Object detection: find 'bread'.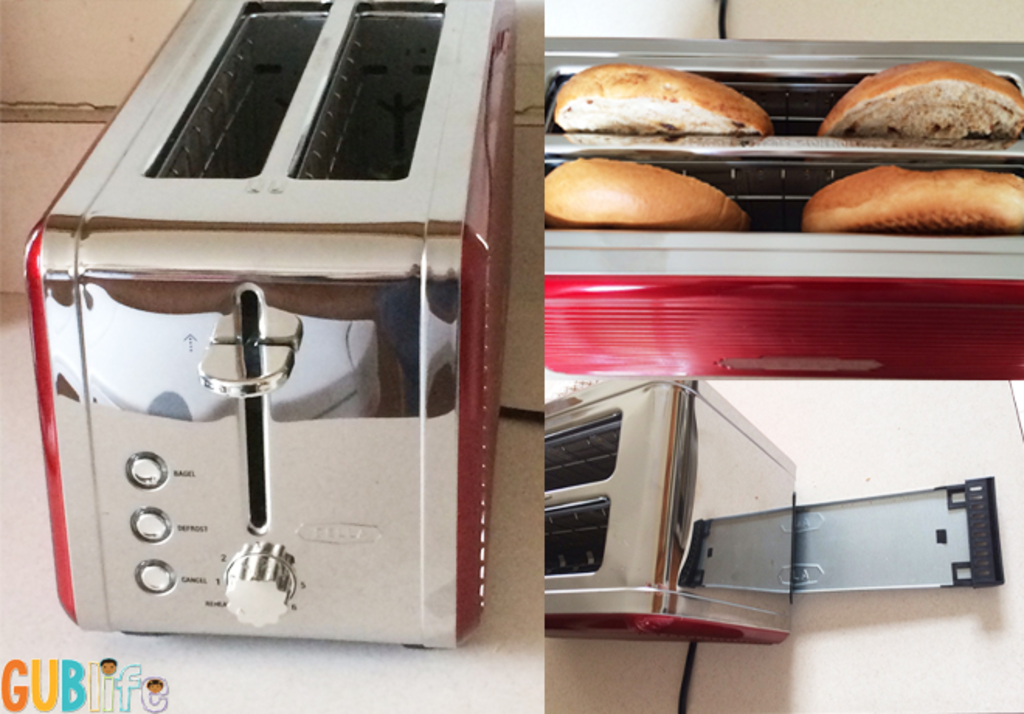
822/65/1022/140.
